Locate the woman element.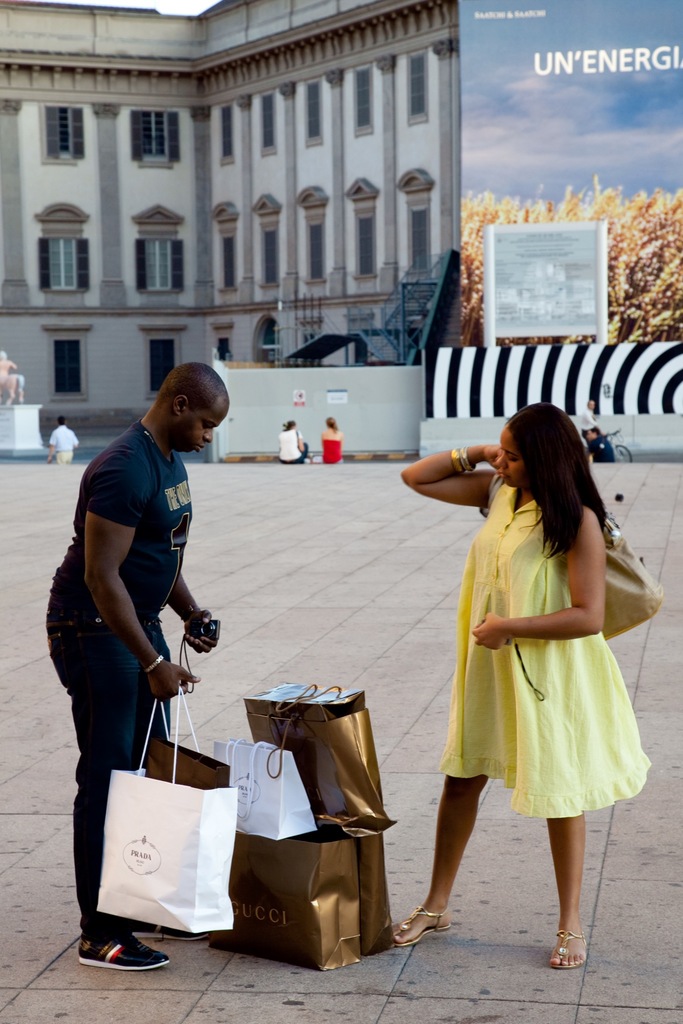
Element bbox: rect(318, 417, 342, 466).
